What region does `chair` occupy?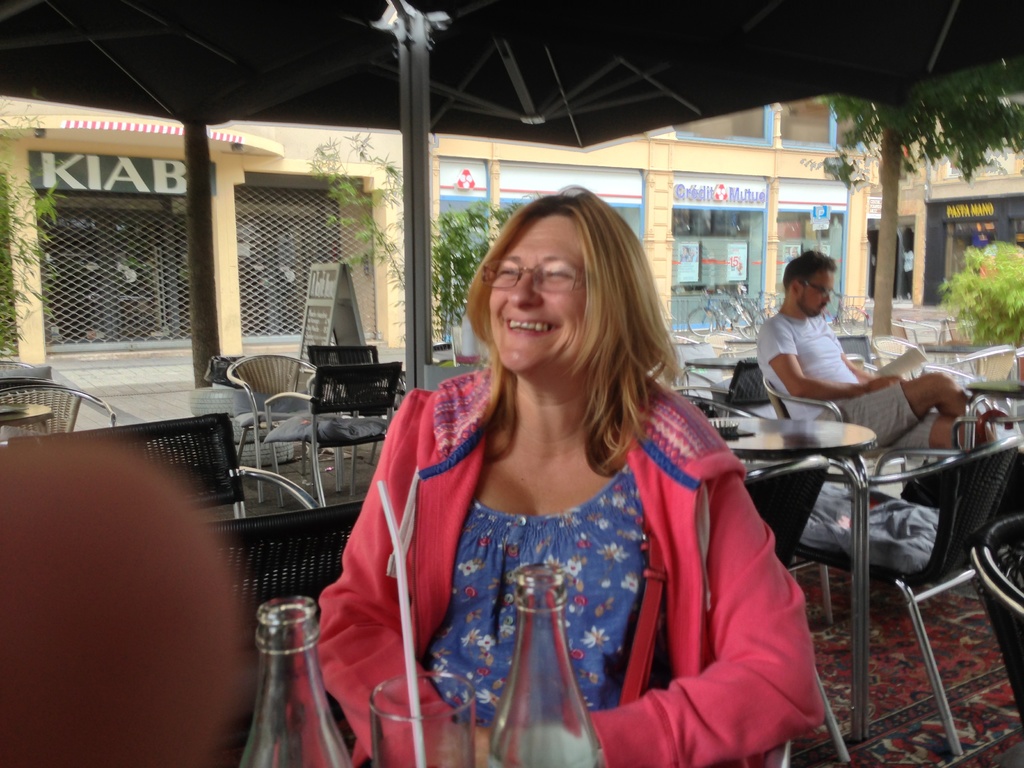
pyautogui.locateOnScreen(222, 353, 336, 481).
